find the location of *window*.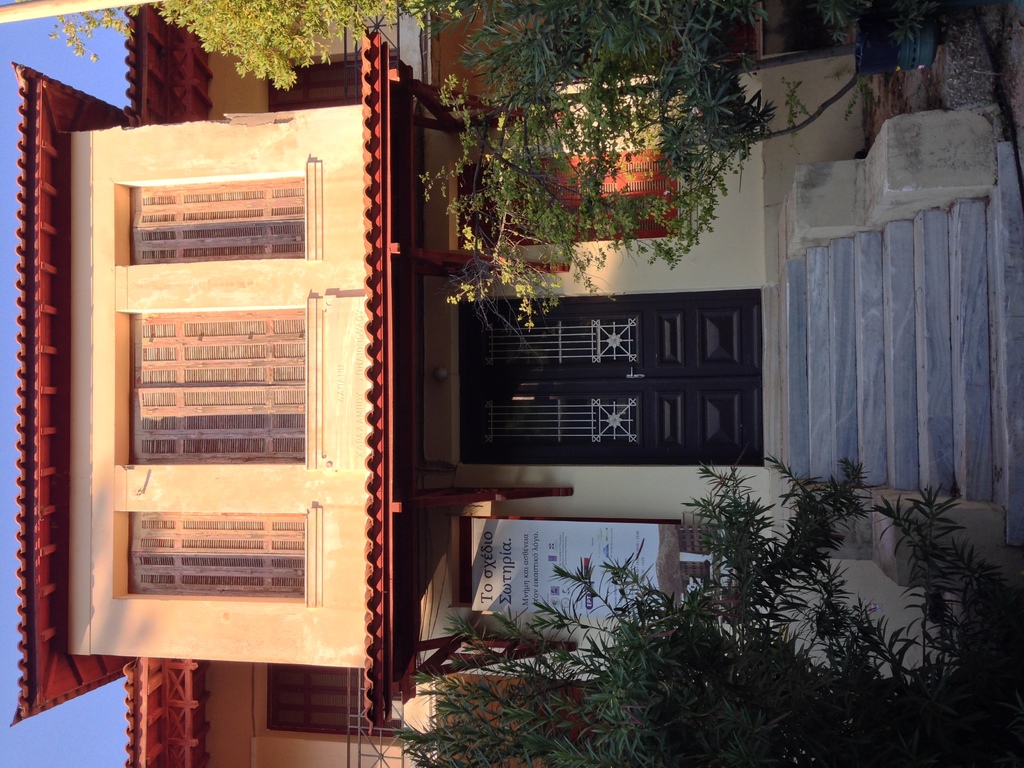
Location: {"x1": 116, "y1": 156, "x2": 318, "y2": 267}.
